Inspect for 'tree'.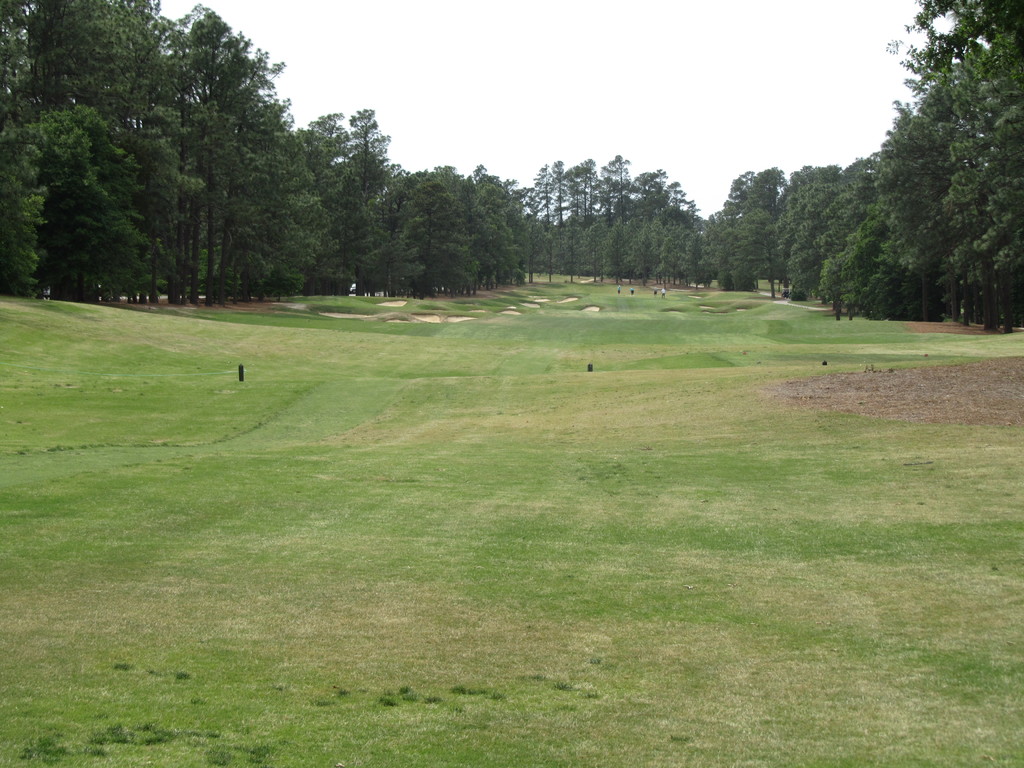
Inspection: crop(725, 170, 785, 286).
